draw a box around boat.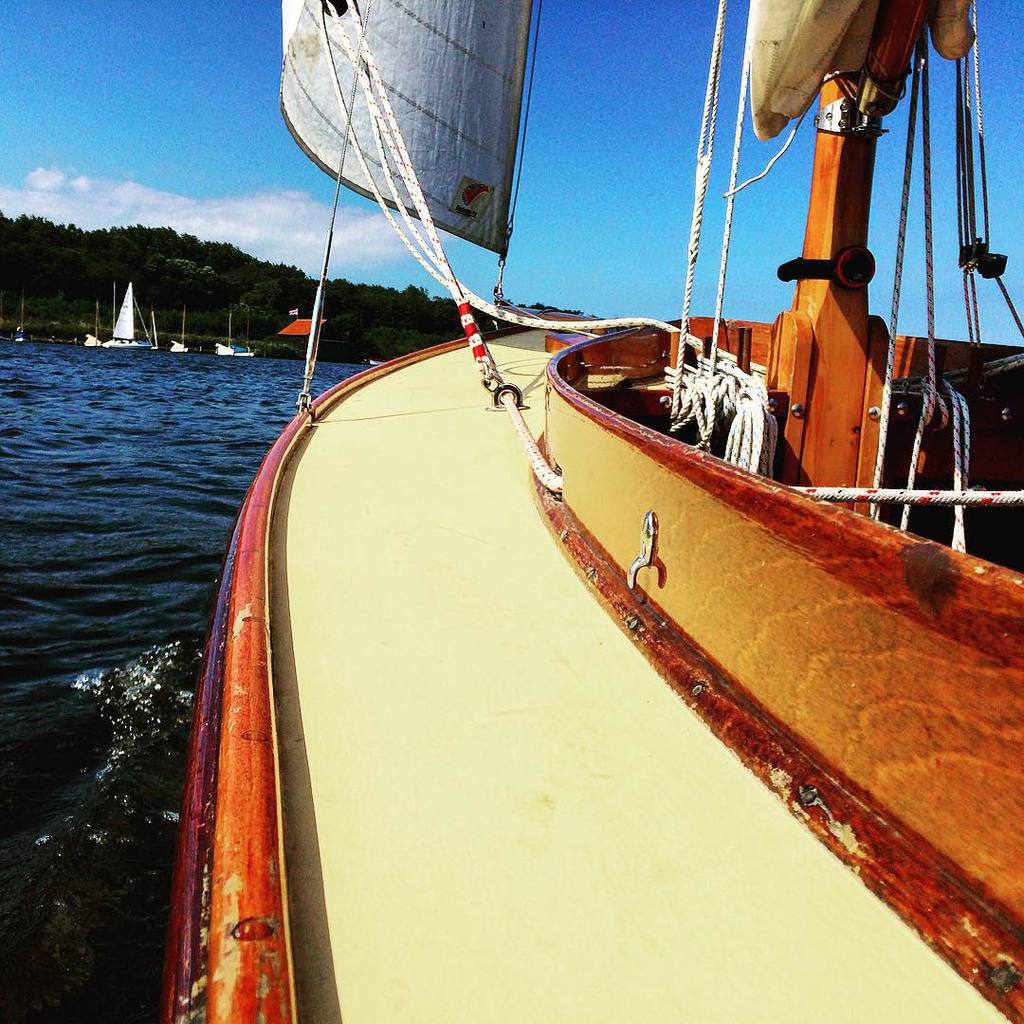
<bbox>106, 280, 149, 347</bbox>.
